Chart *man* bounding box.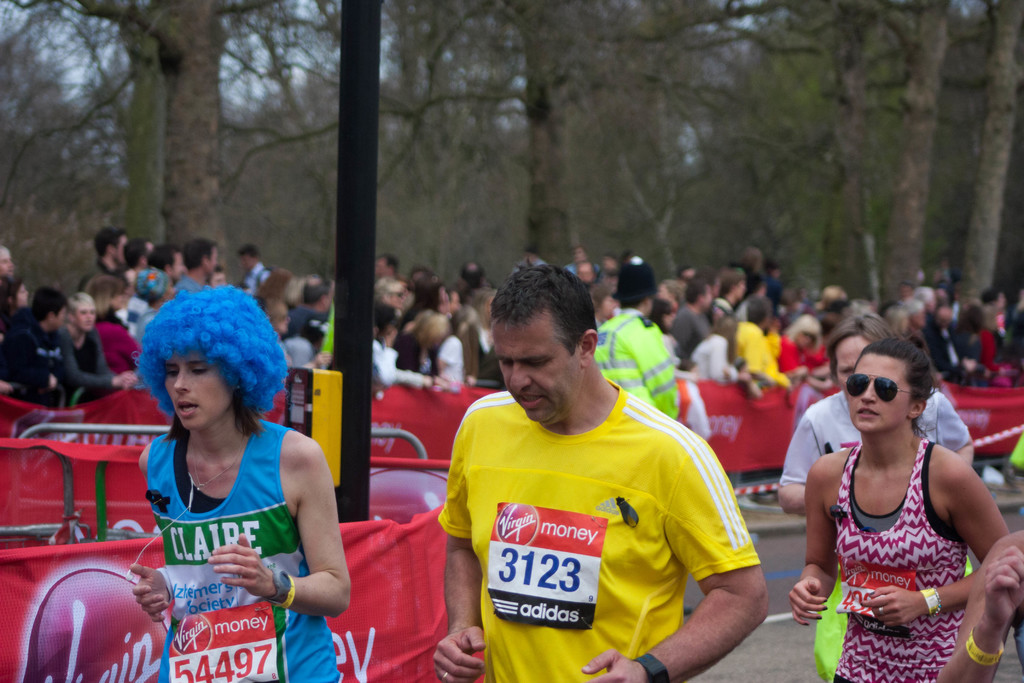
Charted: l=289, t=273, r=330, b=329.
